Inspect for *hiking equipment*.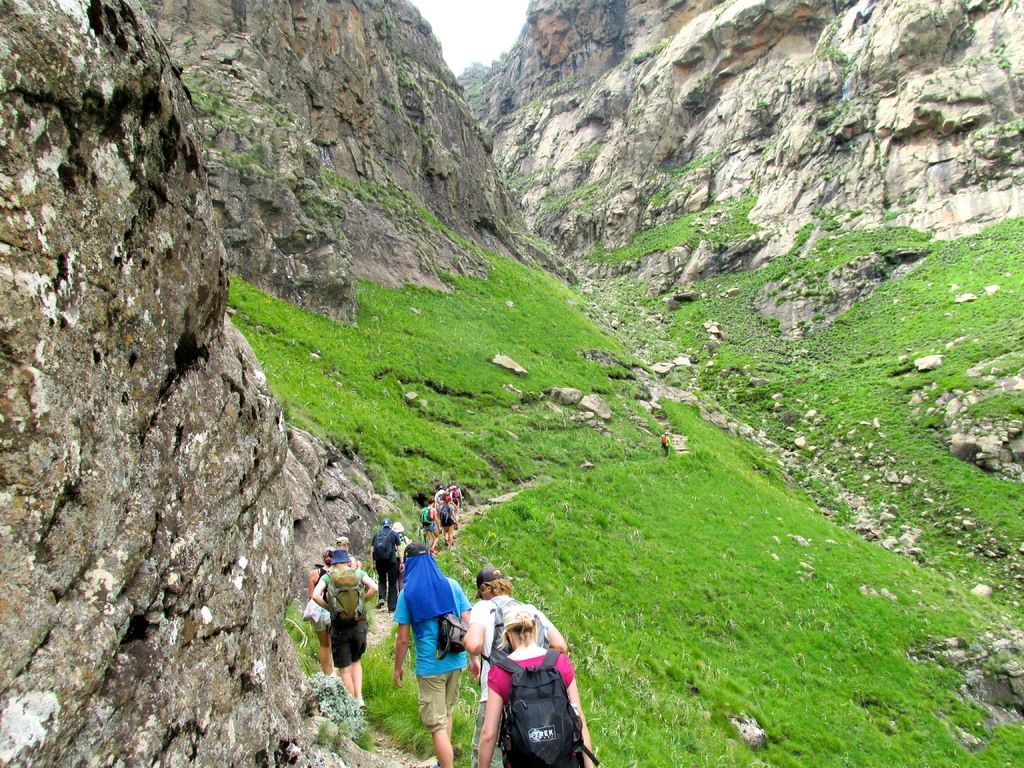
Inspection: [left=415, top=761, right=442, bottom=767].
